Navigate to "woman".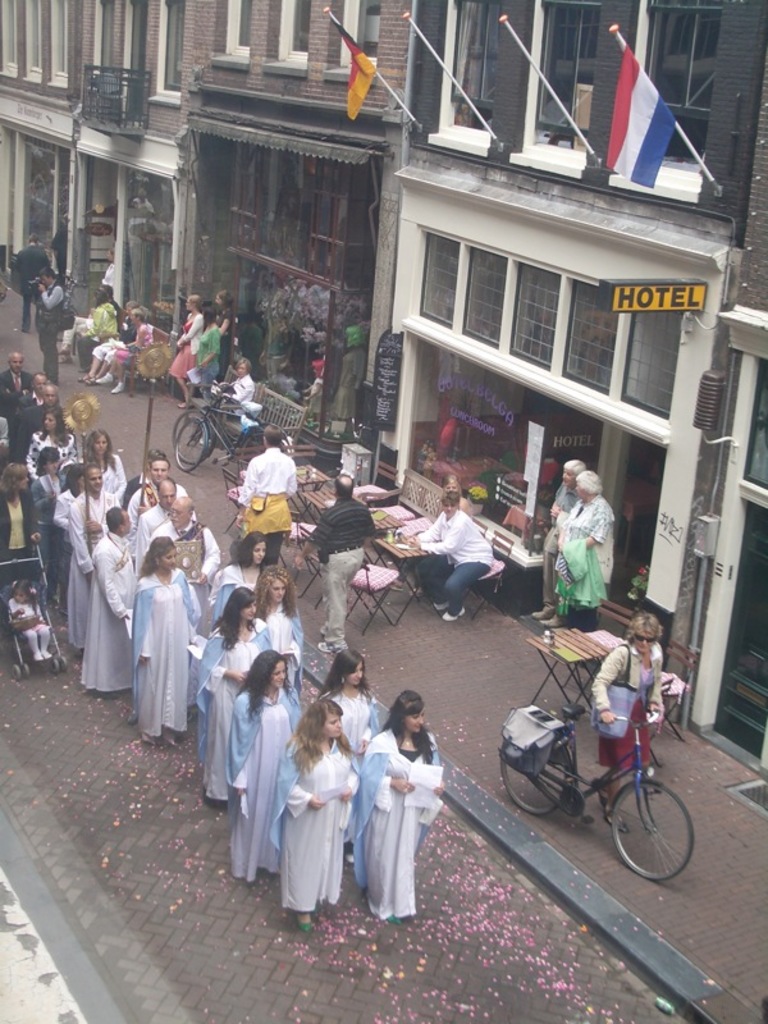
Navigation target: <bbox>582, 607, 671, 837</bbox>.
